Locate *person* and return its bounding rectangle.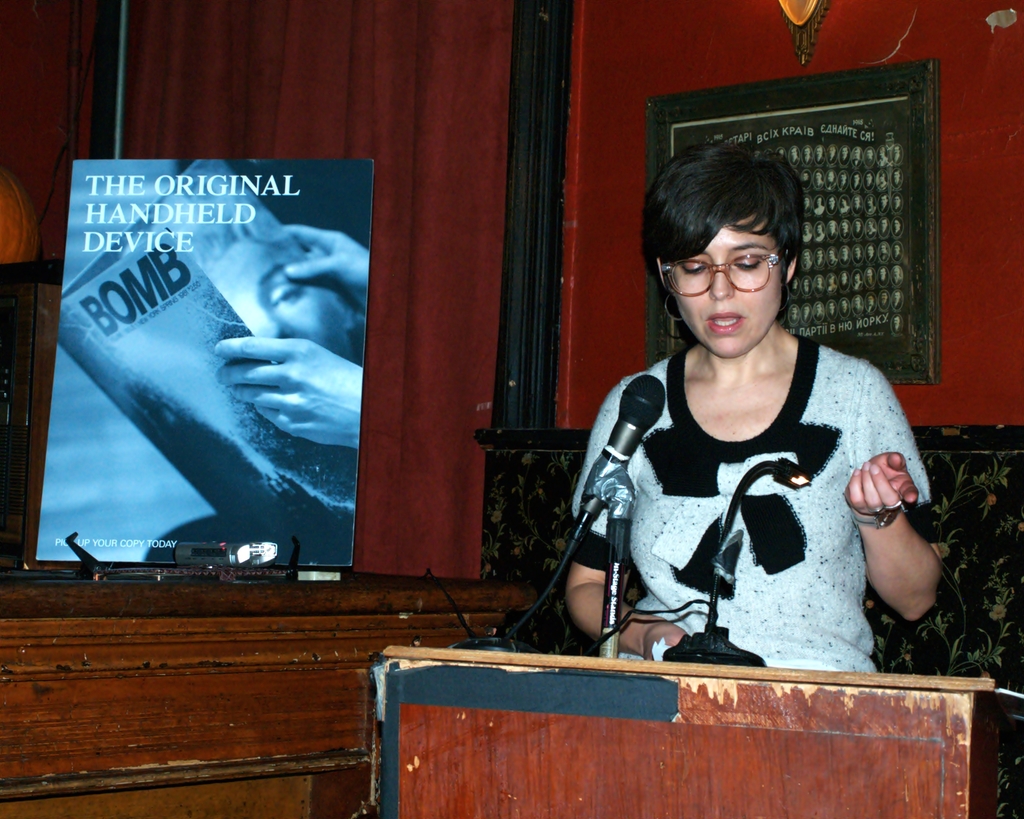
(566,143,940,677).
